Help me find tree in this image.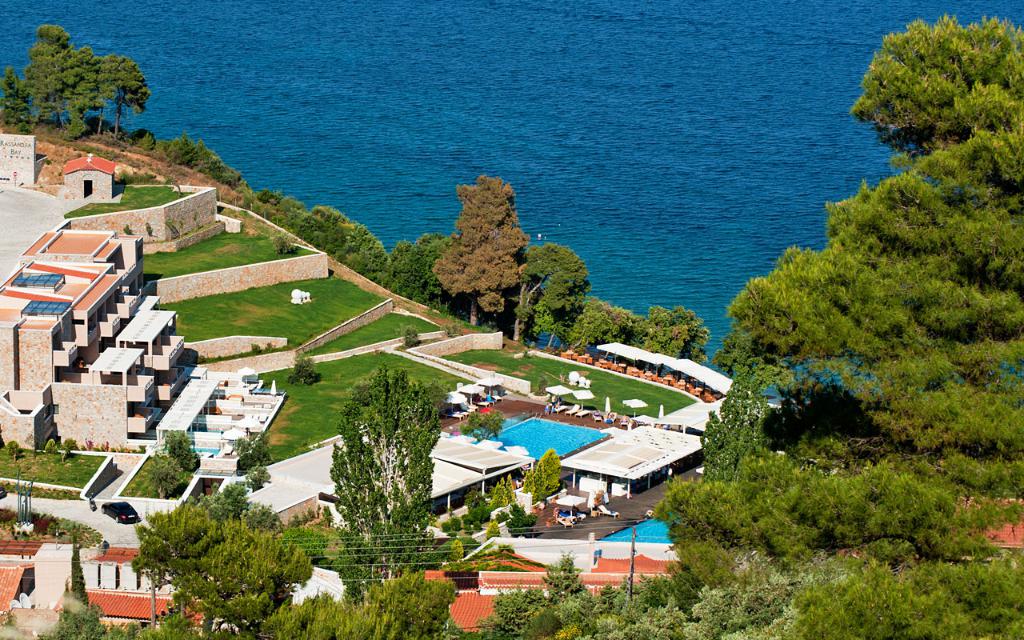
Found it: box=[438, 166, 517, 318].
